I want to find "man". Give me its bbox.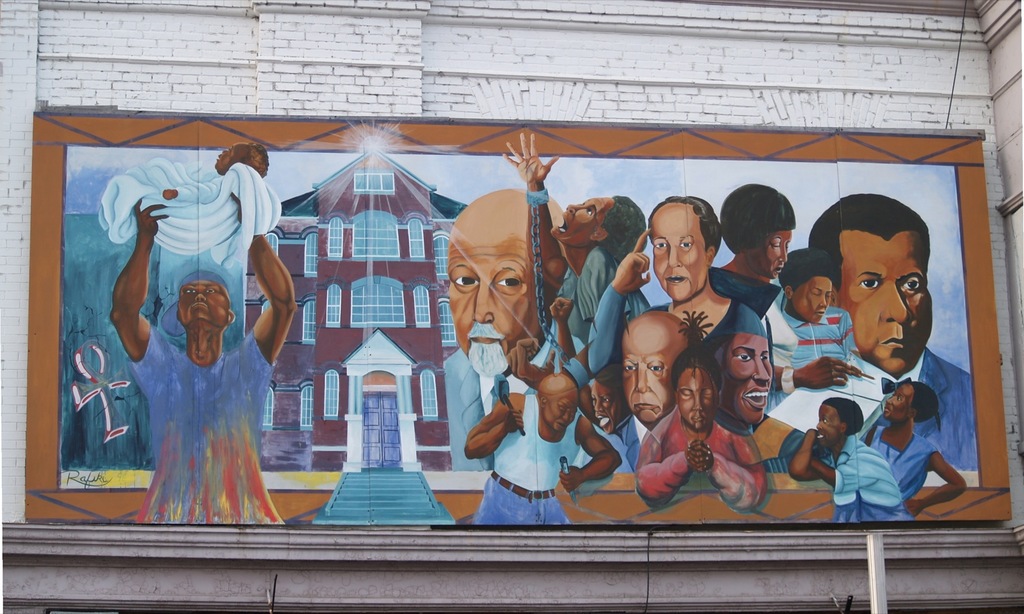
<region>765, 241, 860, 377</region>.
